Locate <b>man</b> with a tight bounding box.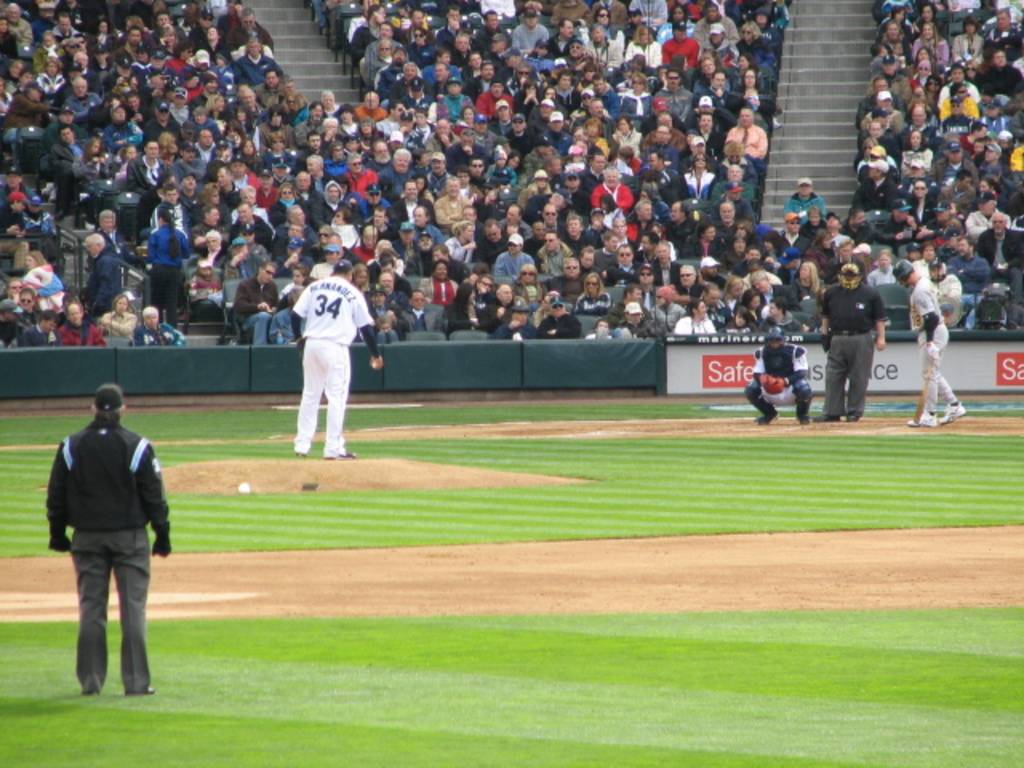
814/266/888/434.
